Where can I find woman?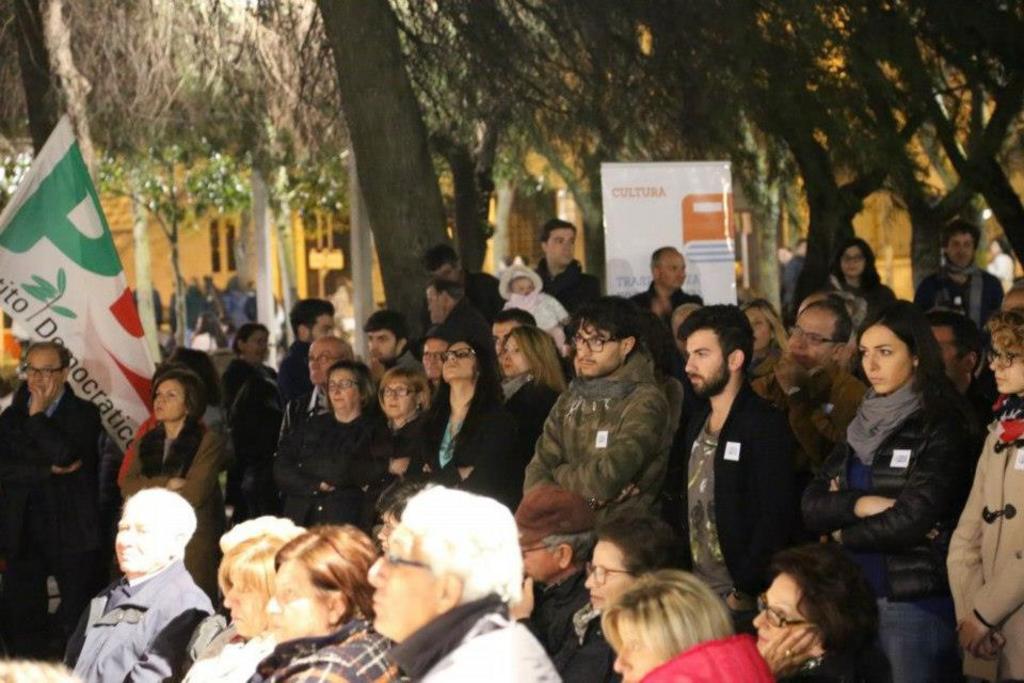
You can find it at 826/238/896/307.
